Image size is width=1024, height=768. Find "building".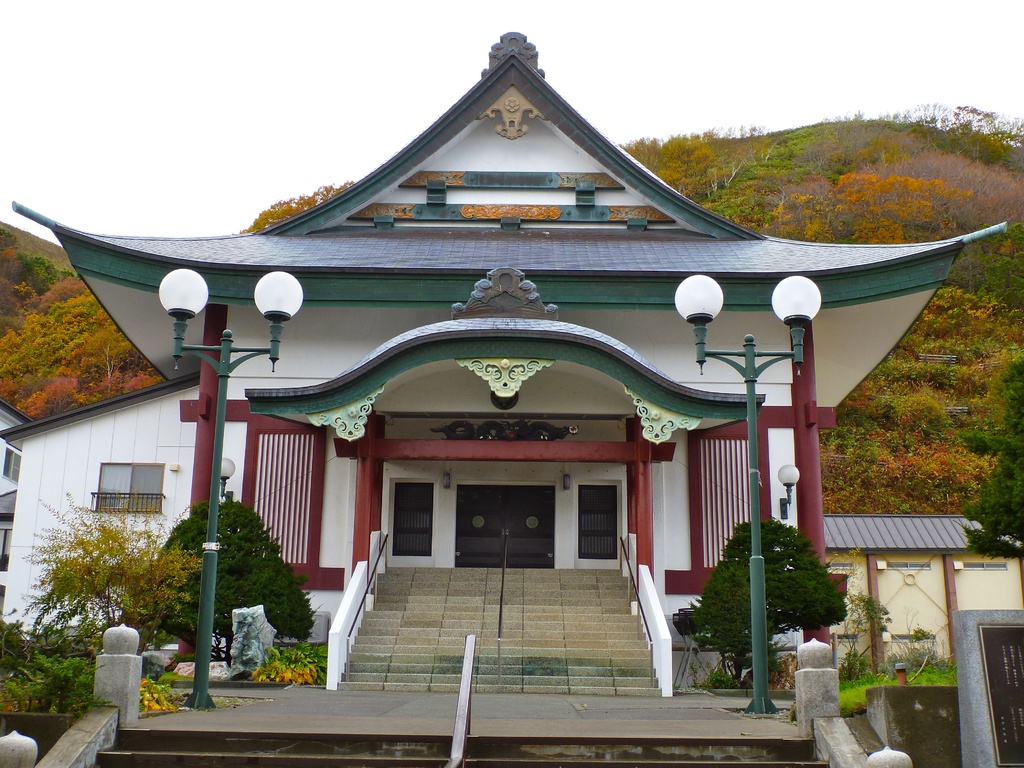
0:32:1023:692.
